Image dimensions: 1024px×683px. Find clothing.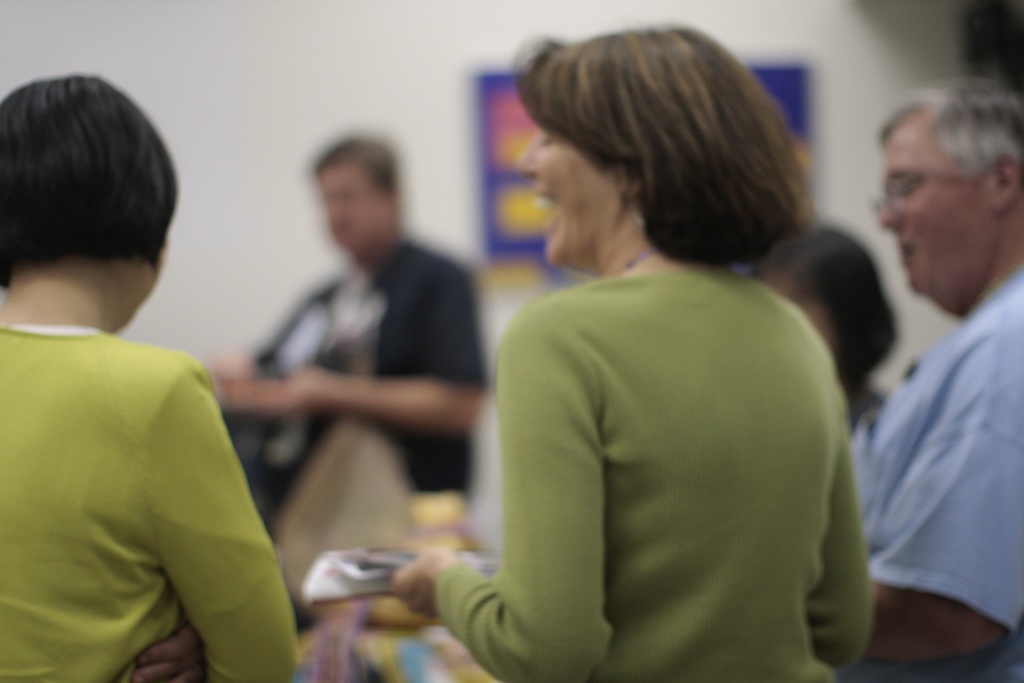
locate(846, 633, 1023, 682).
